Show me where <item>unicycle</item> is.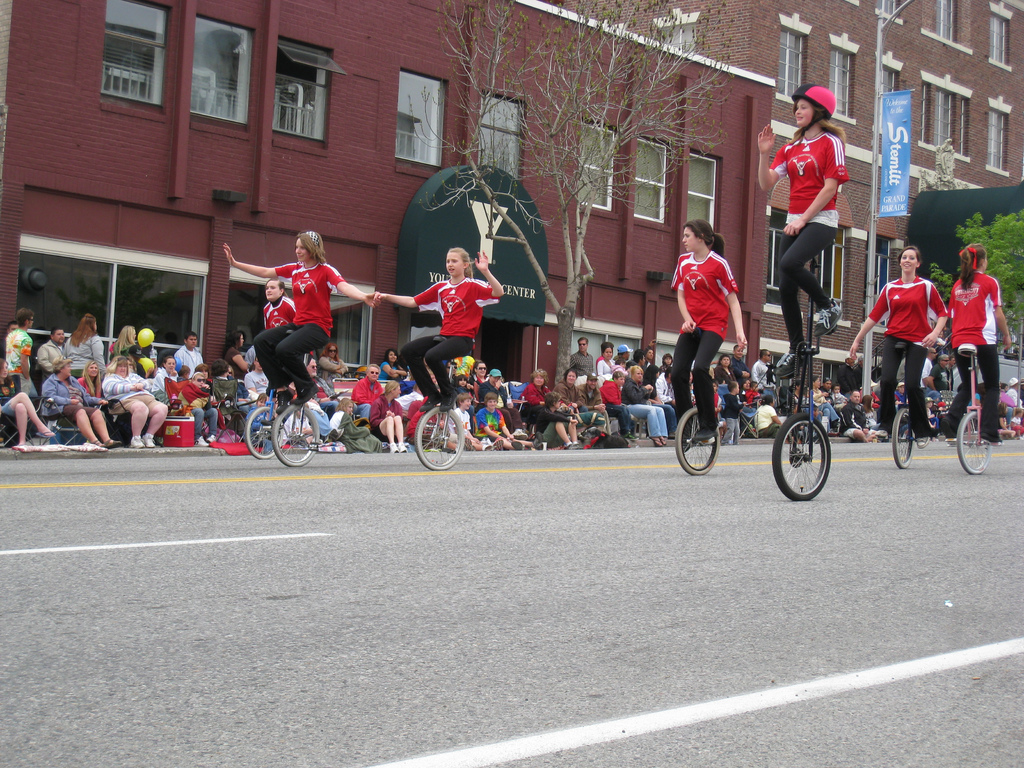
<item>unicycle</item> is at BBox(243, 385, 283, 460).
